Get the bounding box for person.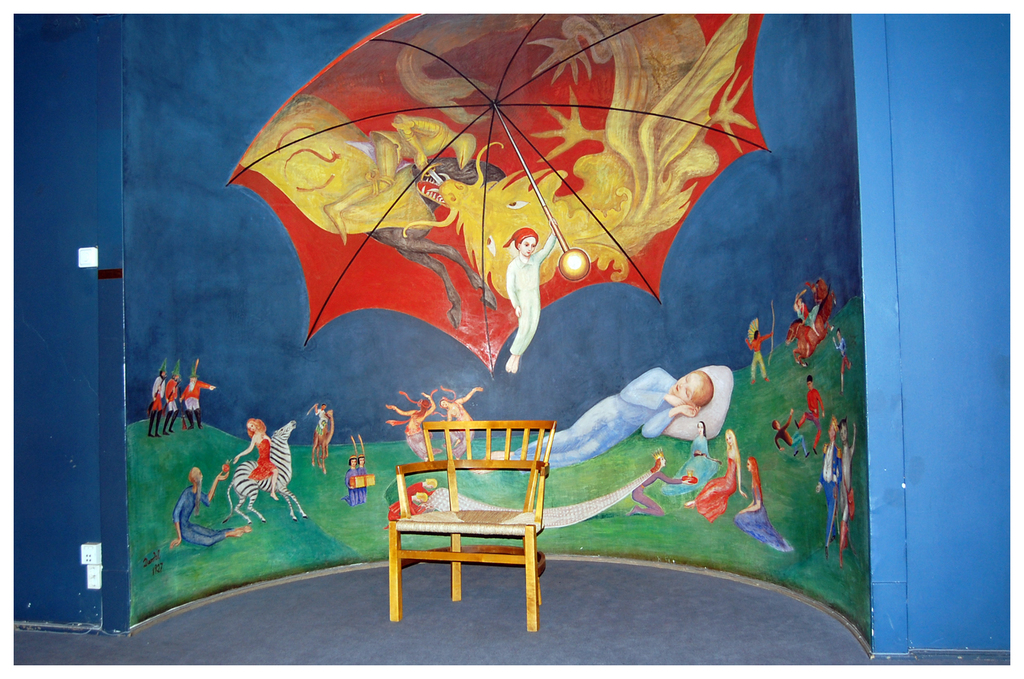
505, 366, 707, 446.
